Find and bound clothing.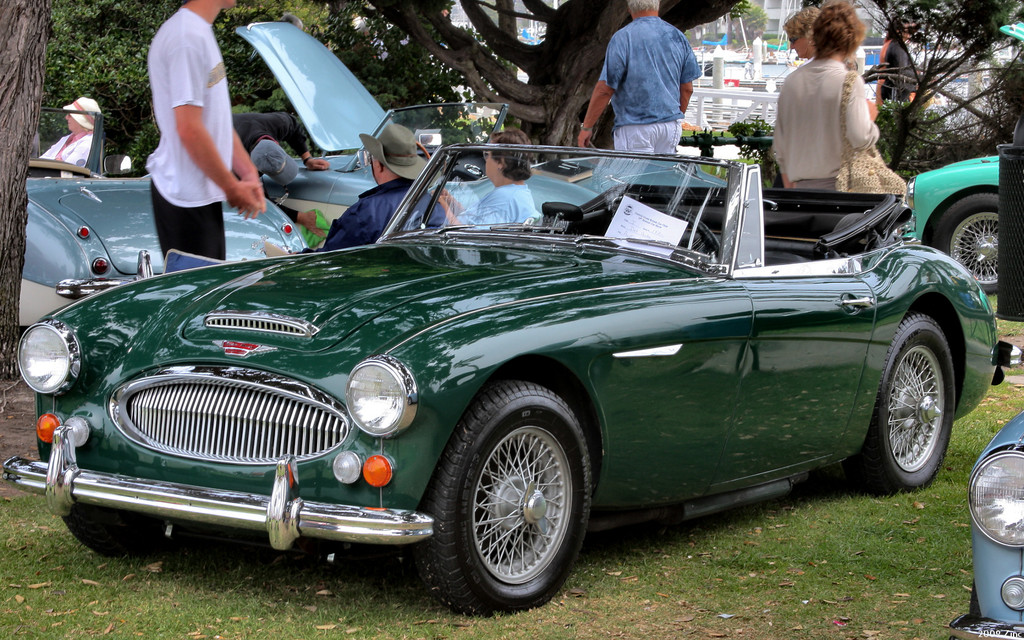
Bound: <box>289,175,455,257</box>.
